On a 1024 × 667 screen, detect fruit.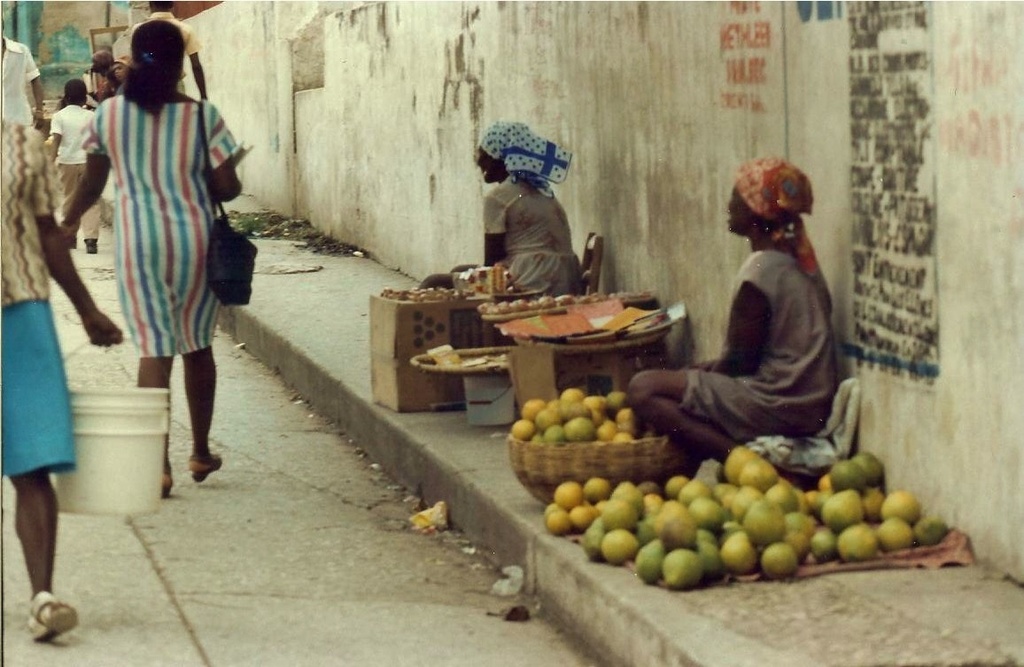
box=[588, 438, 927, 594].
